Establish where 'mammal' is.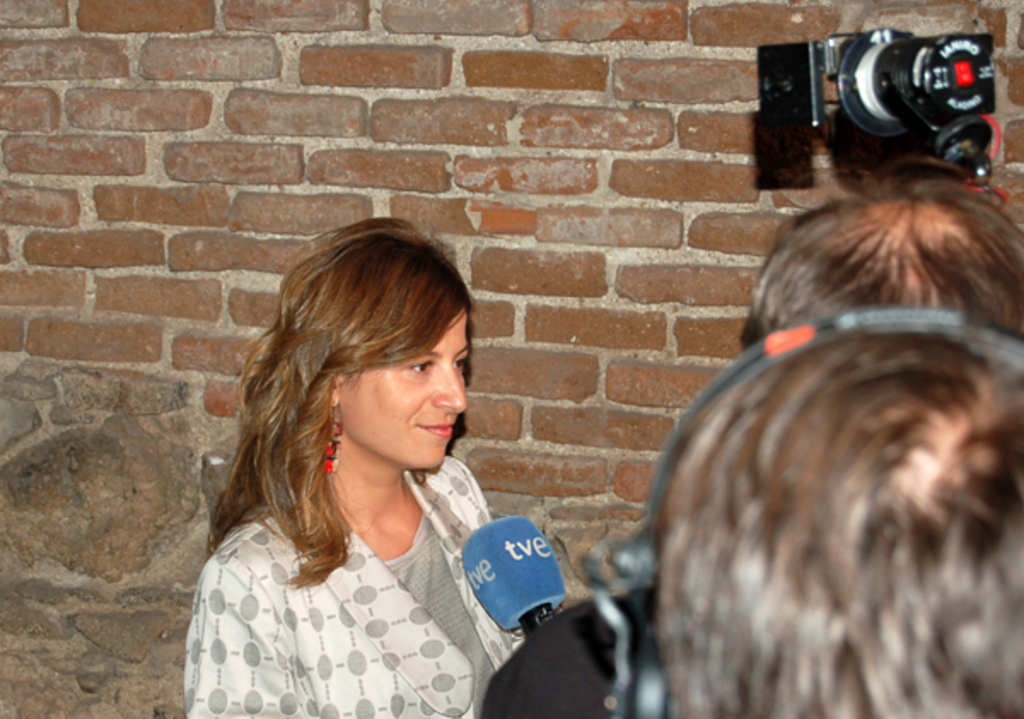
Established at l=179, t=217, r=526, b=717.
